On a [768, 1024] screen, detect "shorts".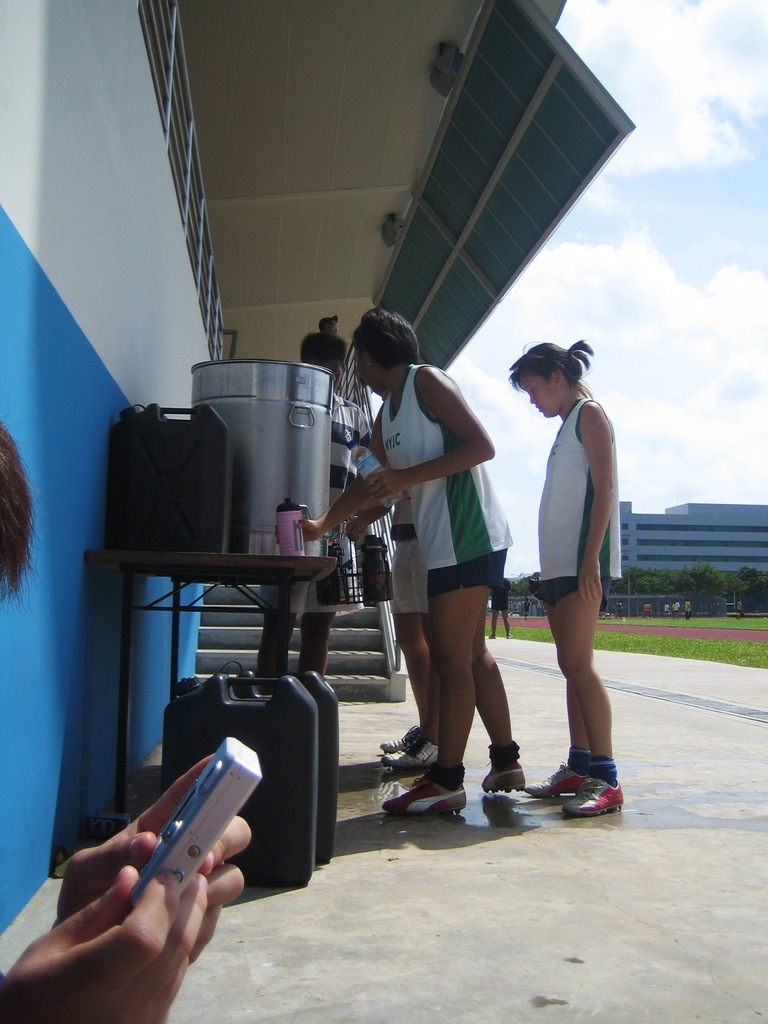
532 578 583 604.
